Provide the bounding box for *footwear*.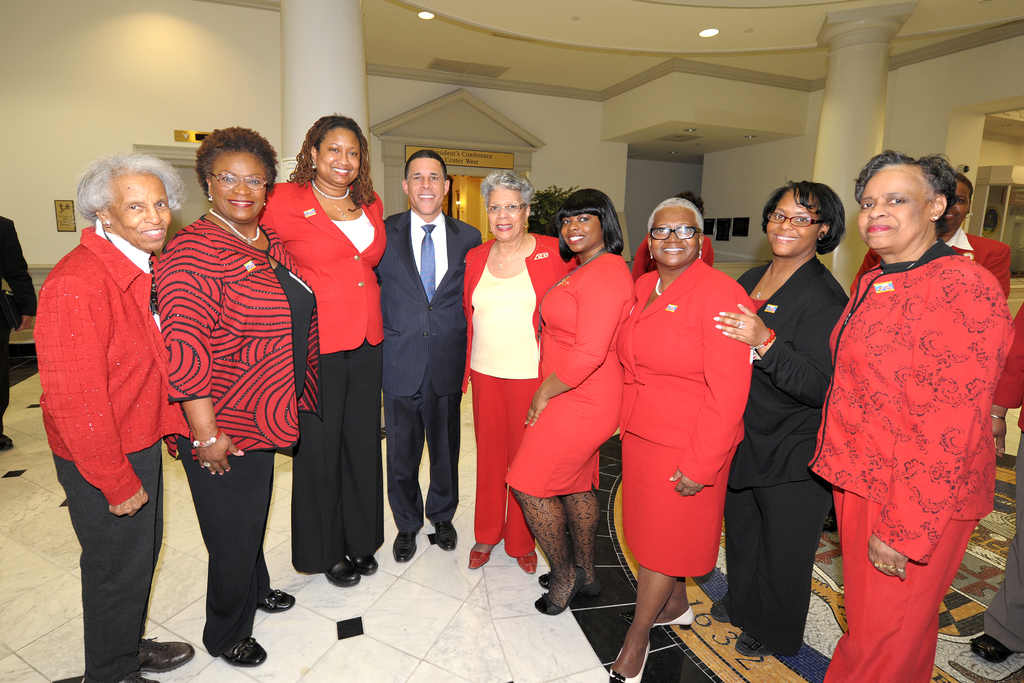
Rect(396, 532, 410, 559).
